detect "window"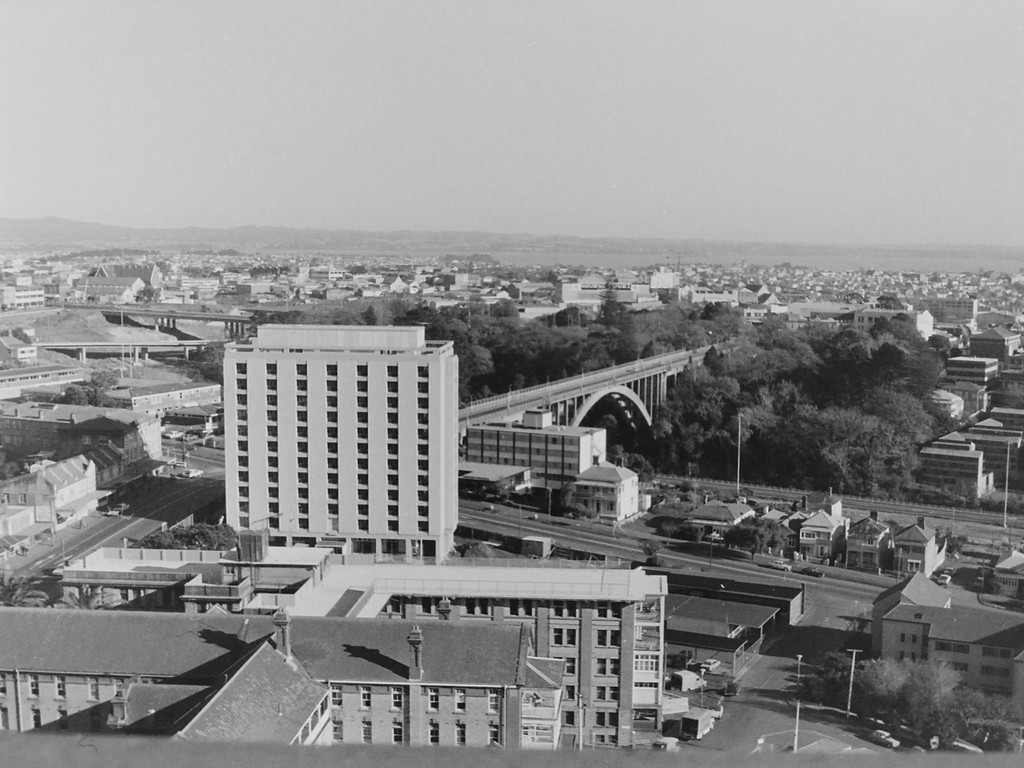
(left=236, top=436, right=246, bottom=451)
